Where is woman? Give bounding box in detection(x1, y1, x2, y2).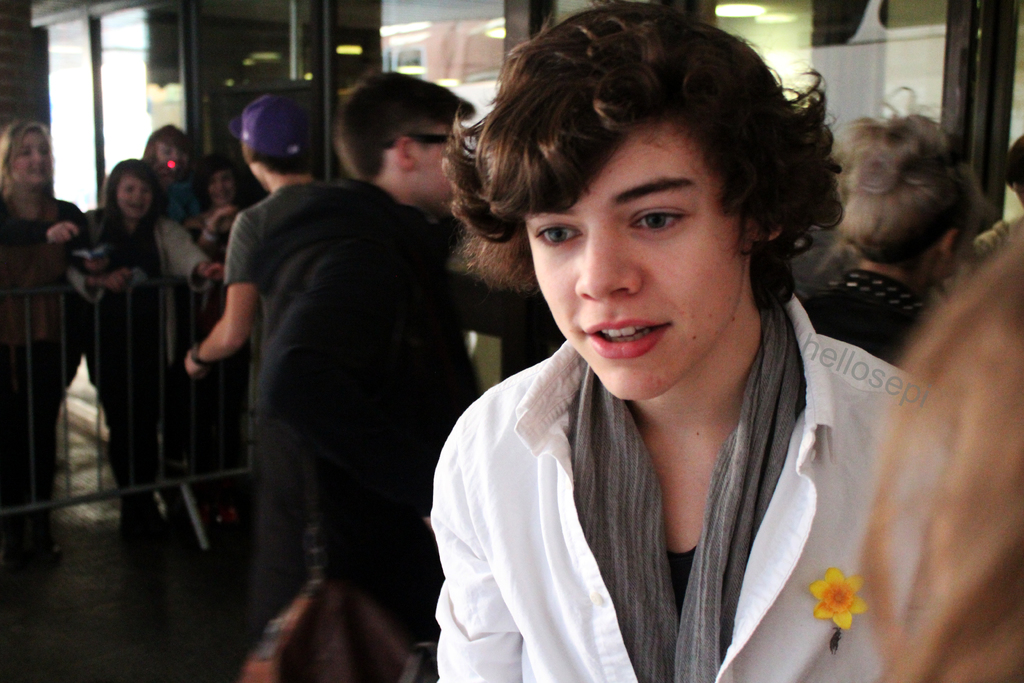
detection(0, 119, 84, 518).
